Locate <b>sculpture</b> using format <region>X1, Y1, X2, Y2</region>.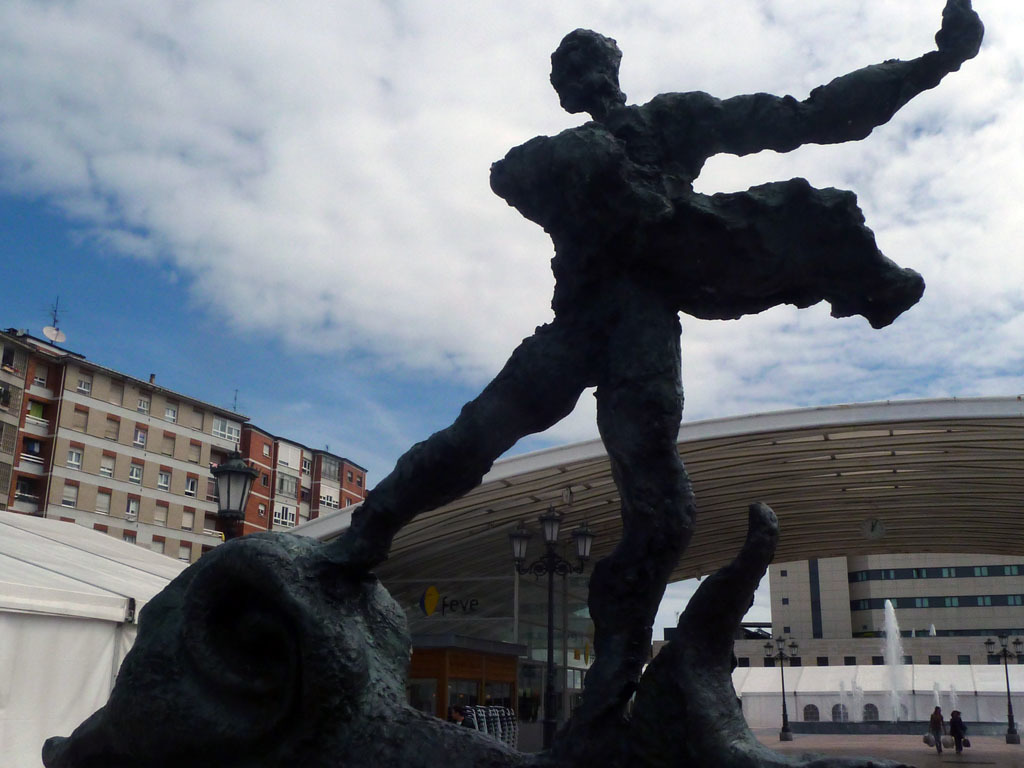
<region>391, 31, 916, 684</region>.
